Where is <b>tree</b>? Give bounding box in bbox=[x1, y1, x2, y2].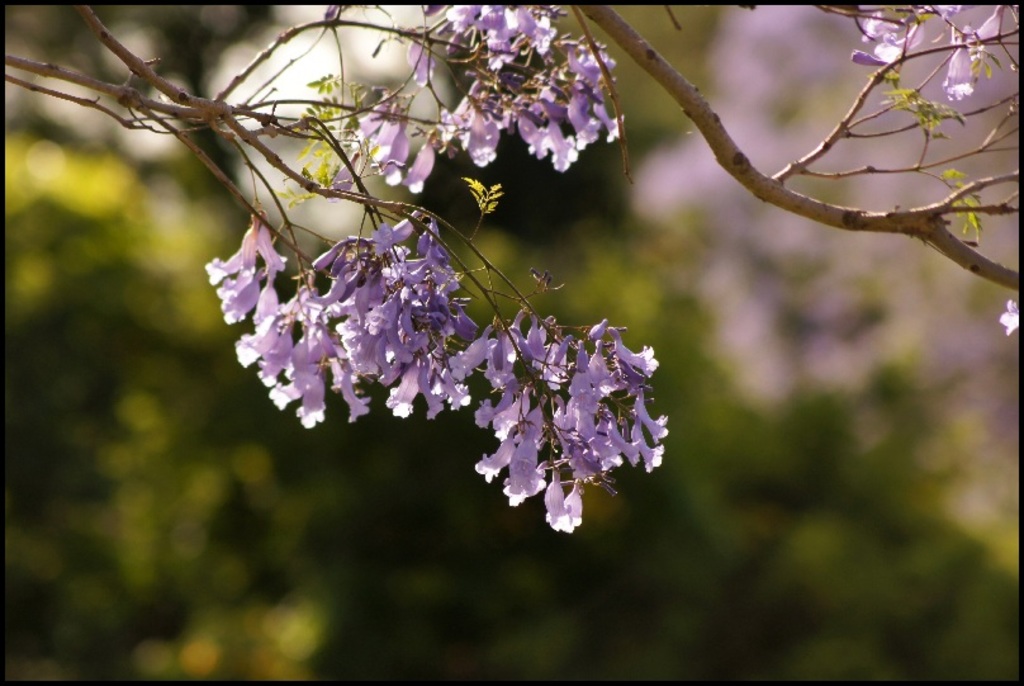
bbox=[0, 0, 1023, 685].
